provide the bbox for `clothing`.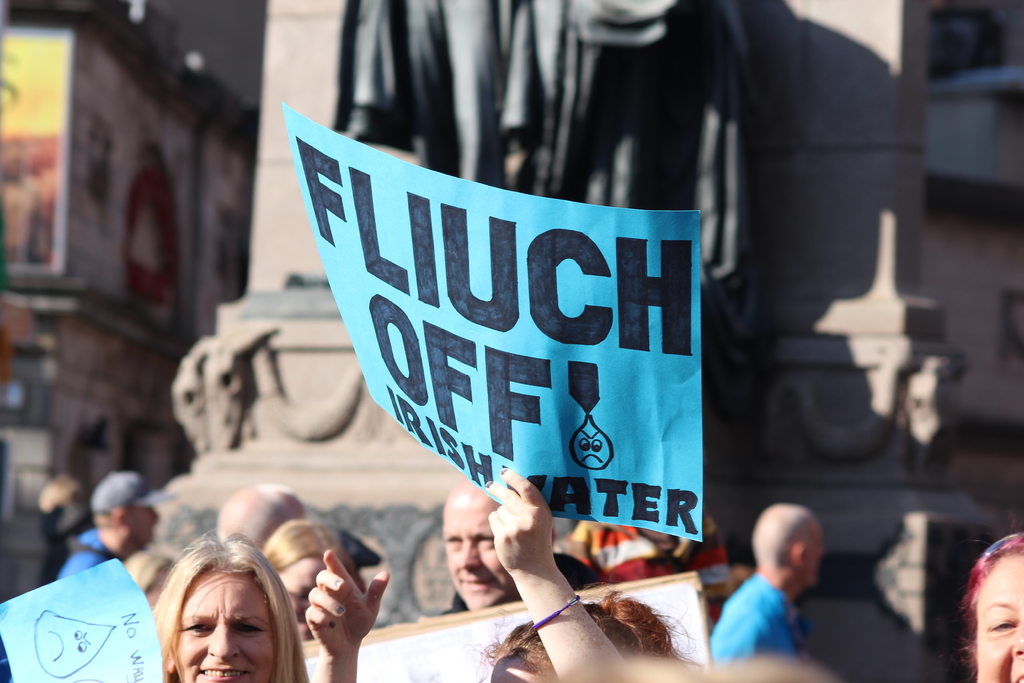
x1=572 y1=520 x2=737 y2=586.
